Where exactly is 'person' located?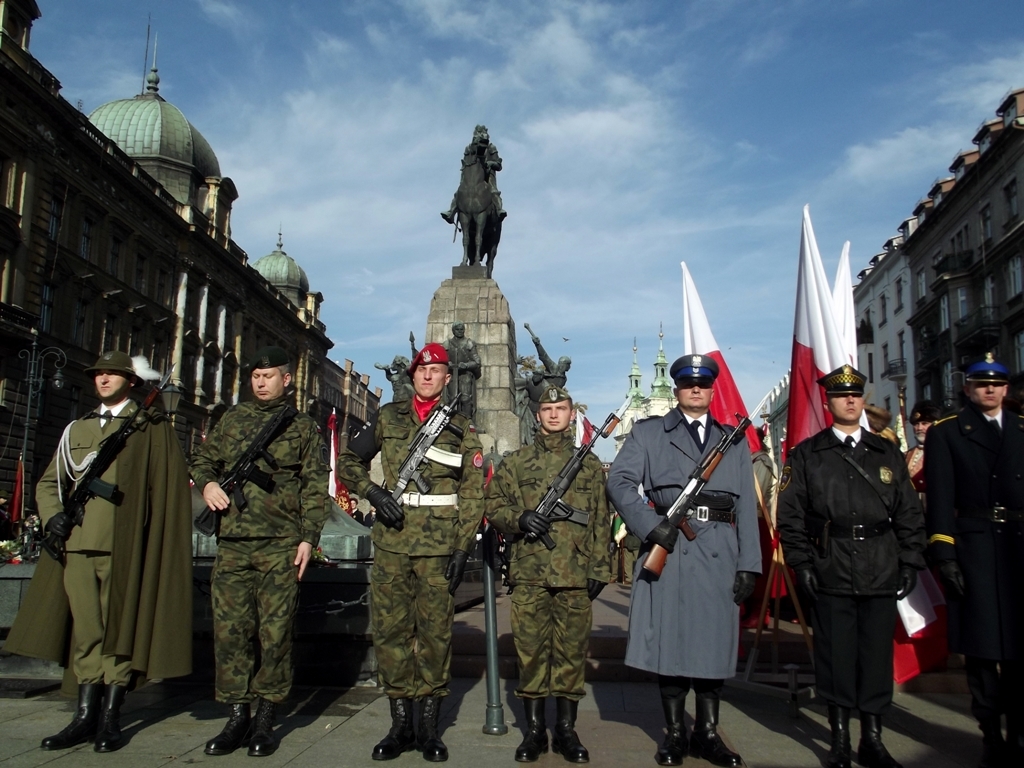
Its bounding box is l=923, t=351, r=1023, b=762.
